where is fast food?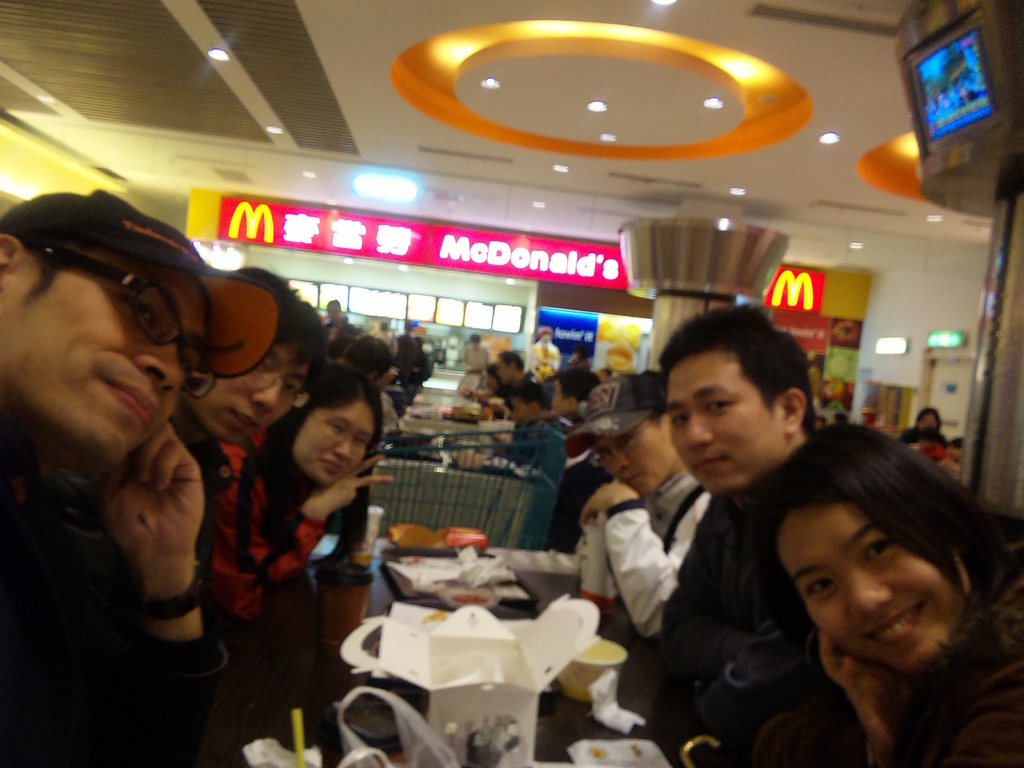
bbox=(446, 522, 486, 550).
